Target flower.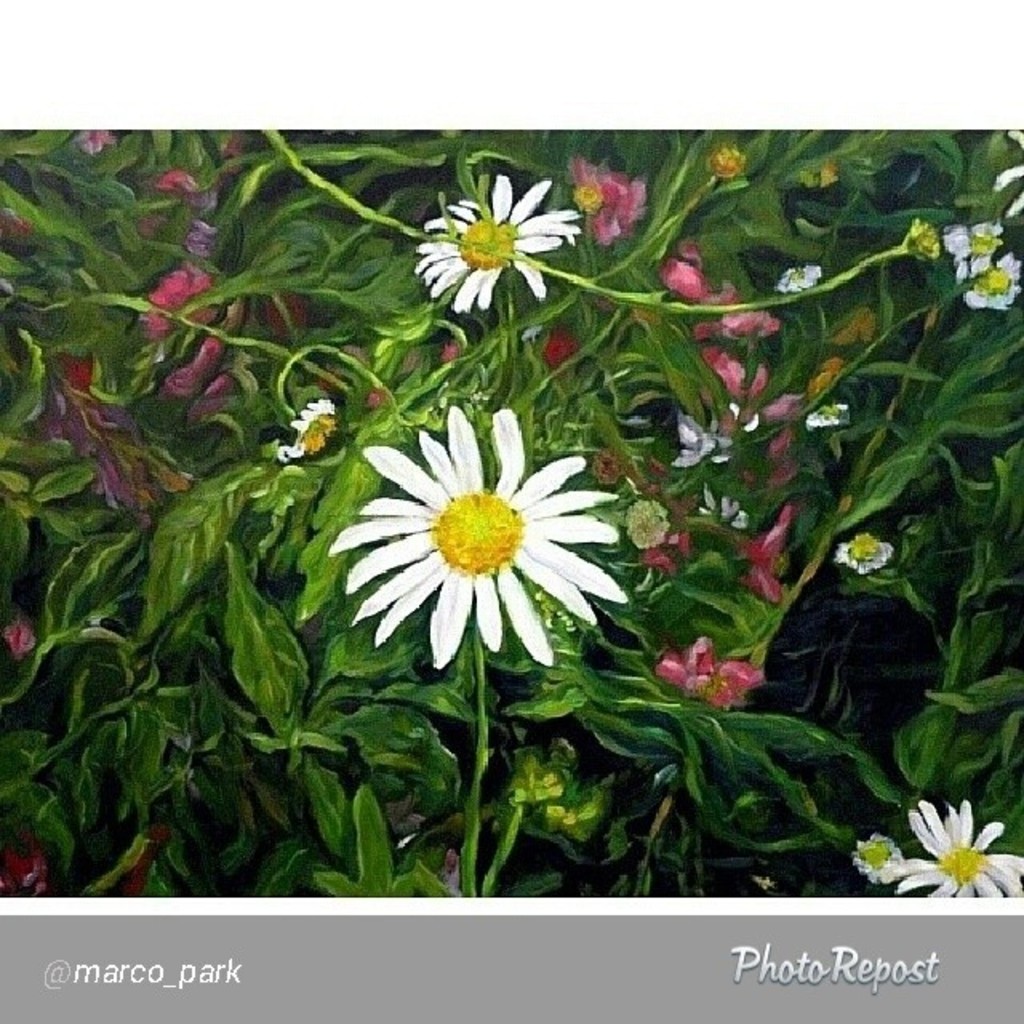
Target region: (x1=653, y1=235, x2=773, y2=341).
